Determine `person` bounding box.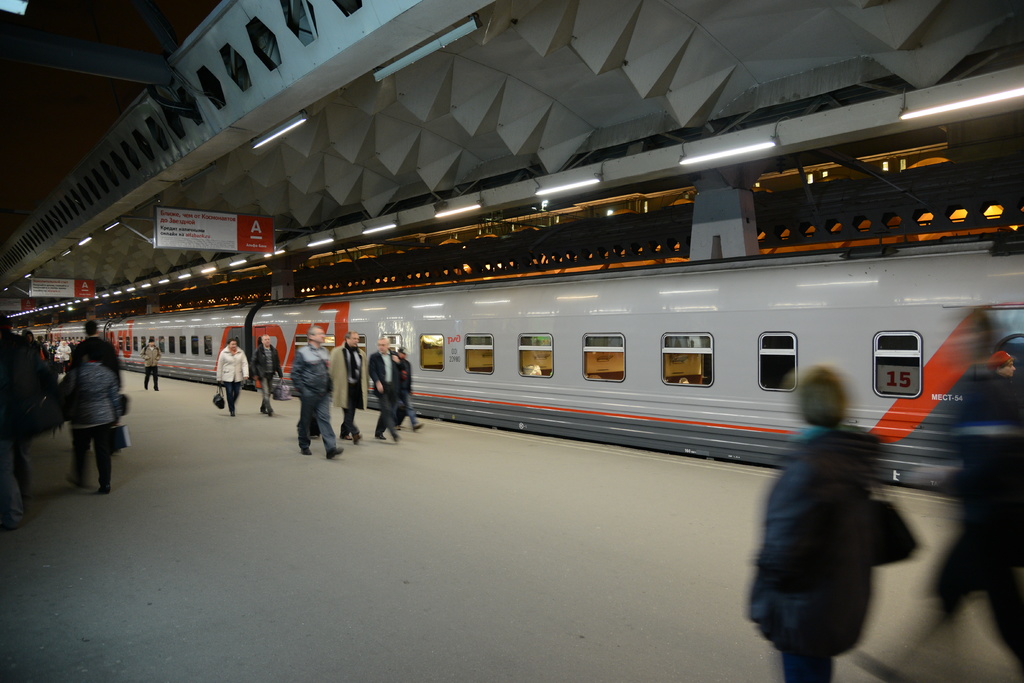
Determined: box=[253, 334, 284, 418].
